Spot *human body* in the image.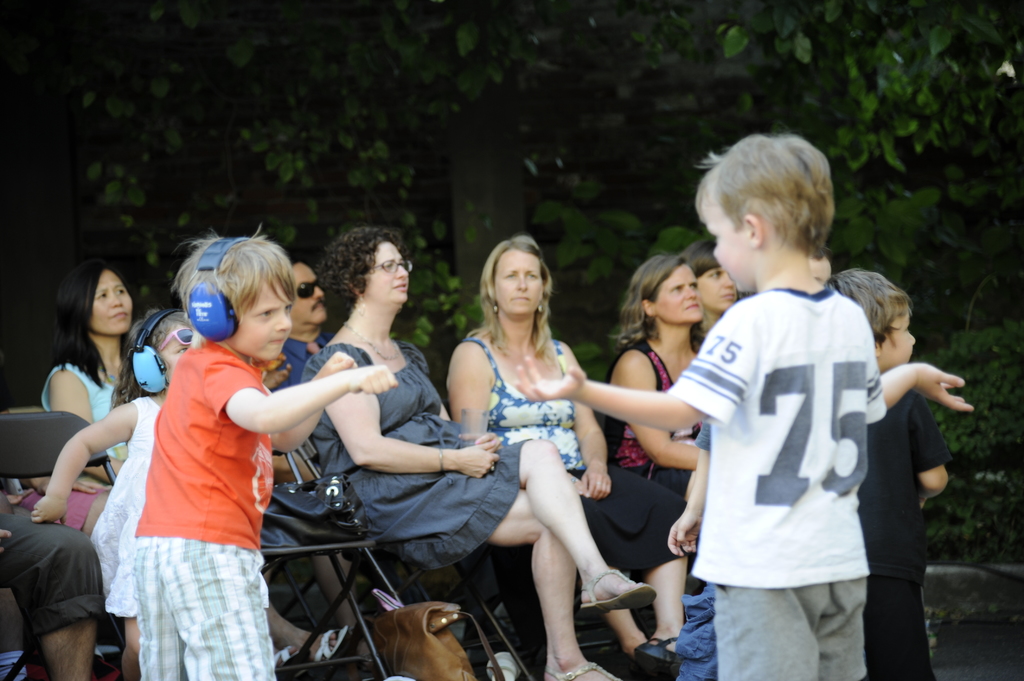
*human body* found at bbox=(610, 259, 701, 483).
